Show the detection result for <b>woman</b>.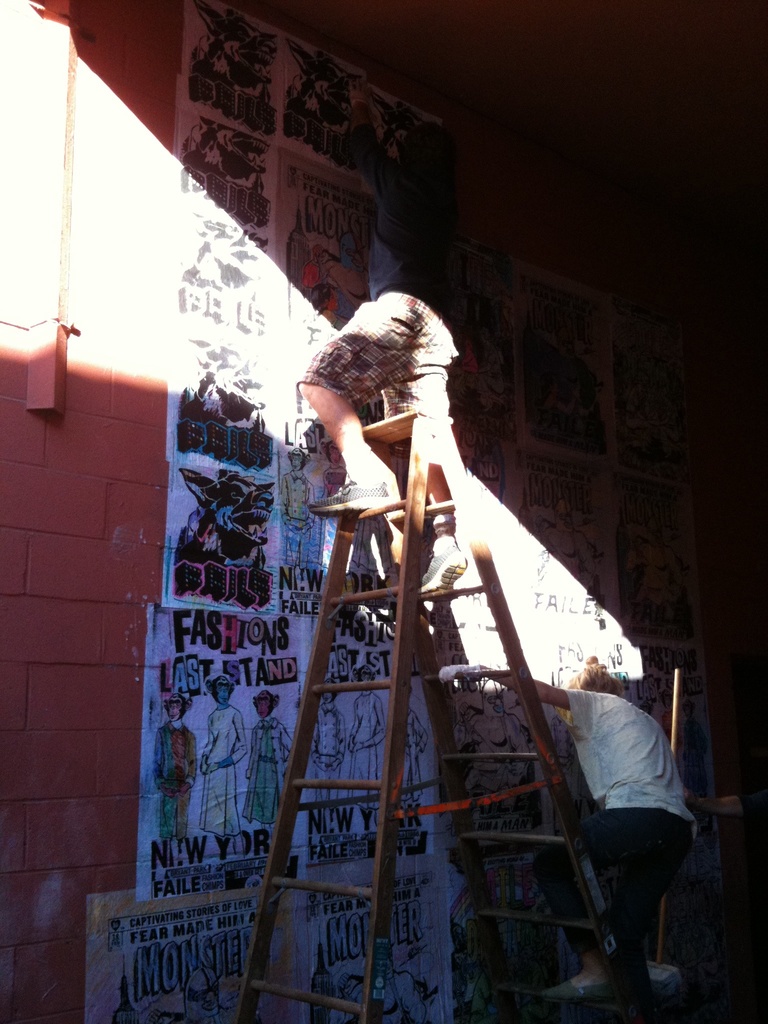
<region>489, 589, 705, 1015</region>.
